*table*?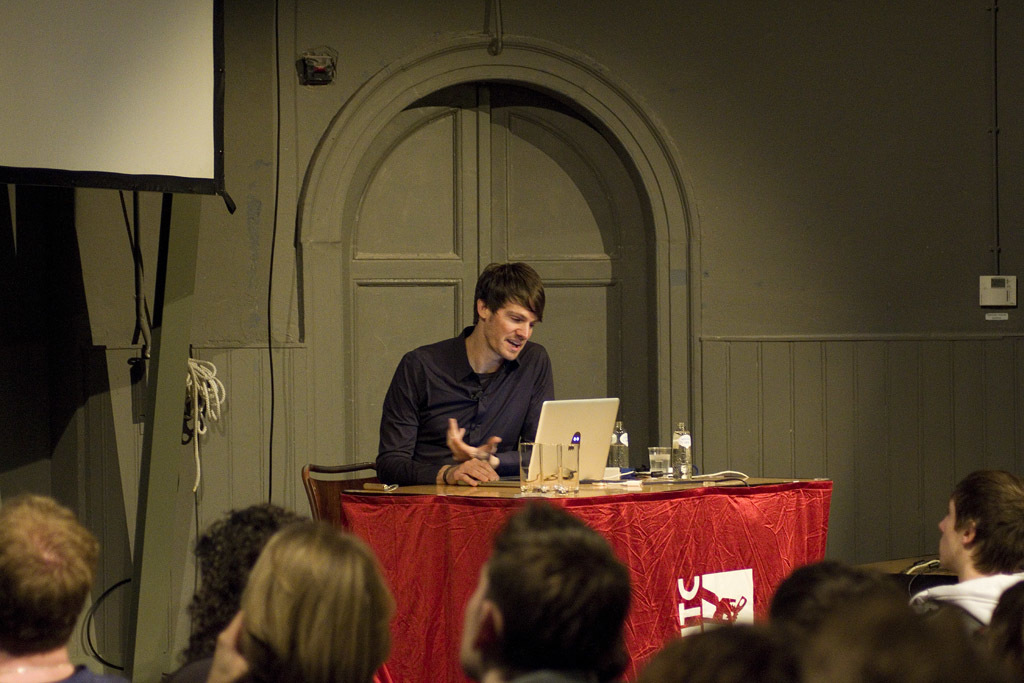
x1=390 y1=474 x2=808 y2=678
